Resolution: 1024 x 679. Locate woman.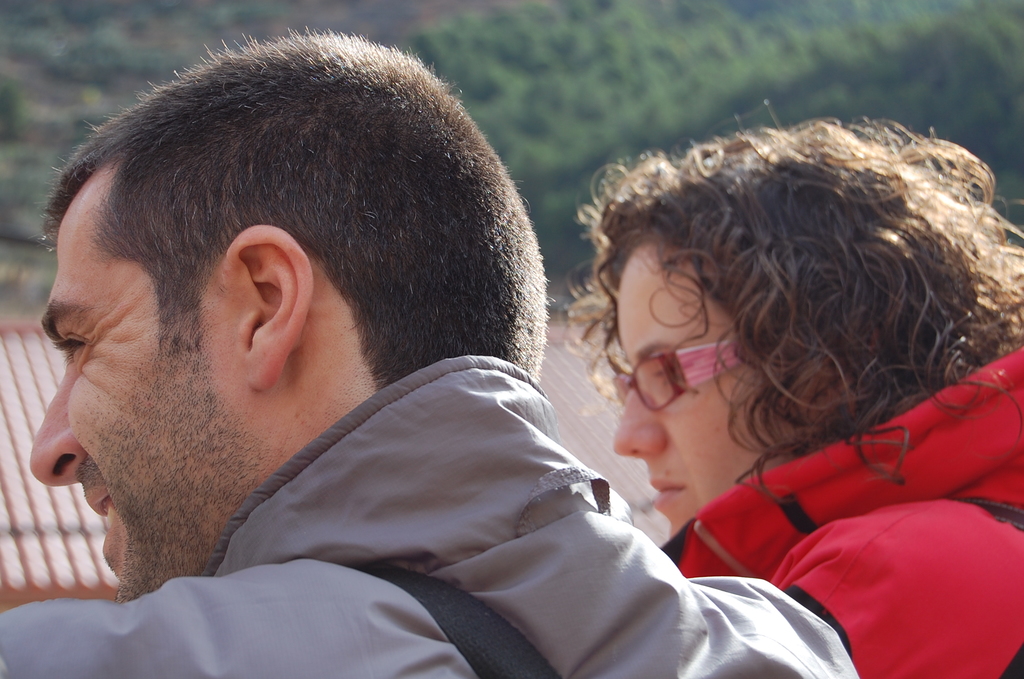
x1=564 y1=100 x2=1023 y2=678.
